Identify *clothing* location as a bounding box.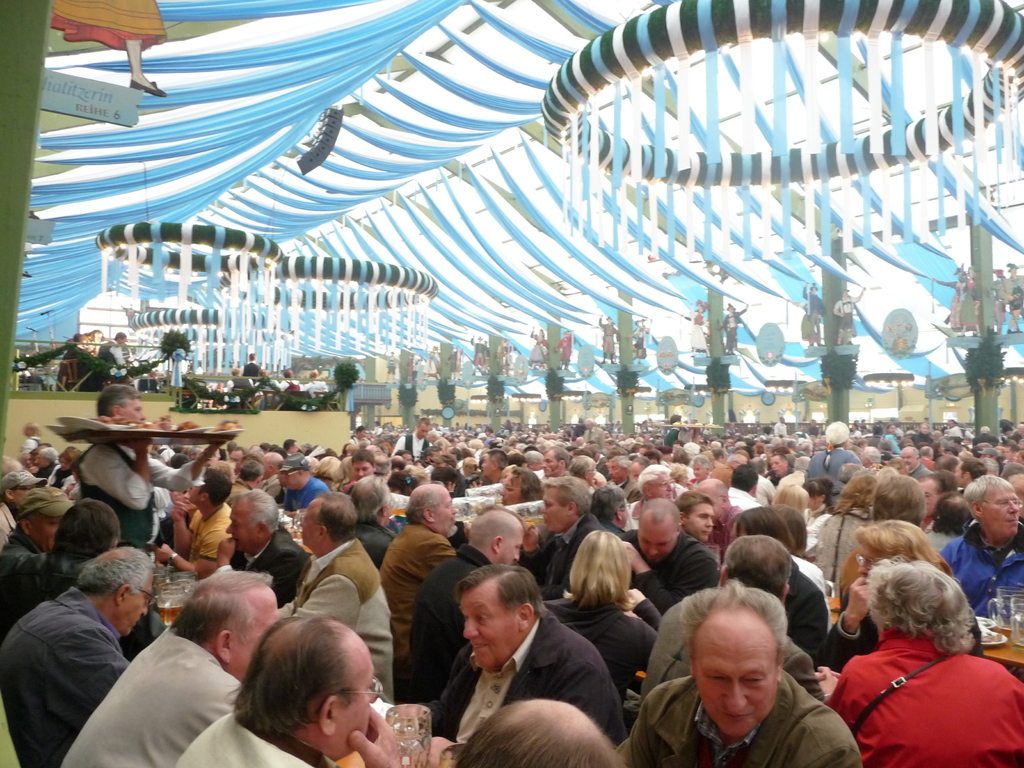
Rect(0, 499, 27, 544).
